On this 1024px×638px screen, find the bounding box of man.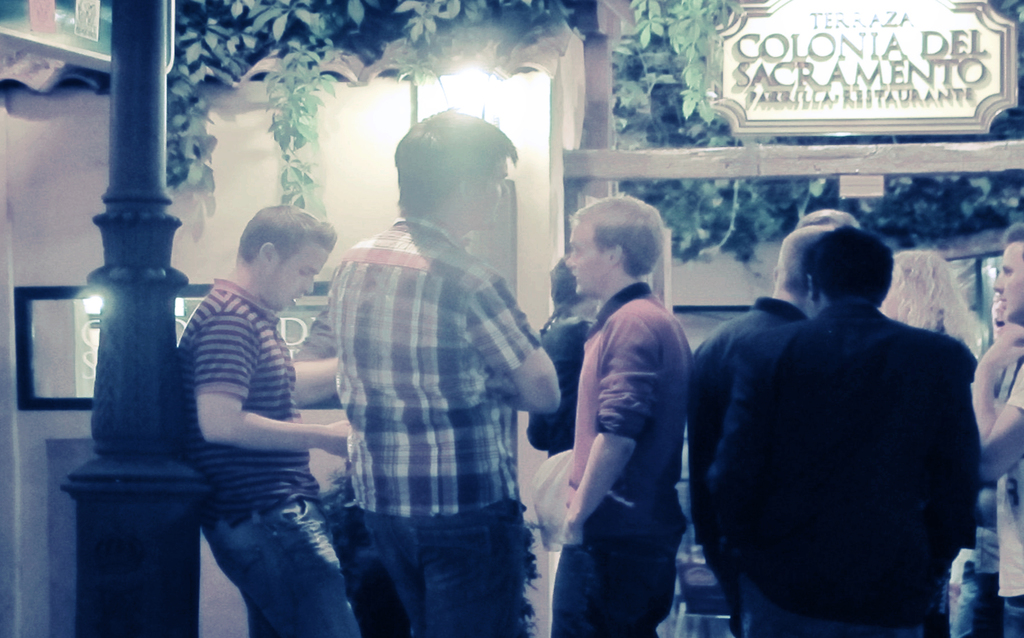
Bounding box: bbox(684, 227, 833, 637).
